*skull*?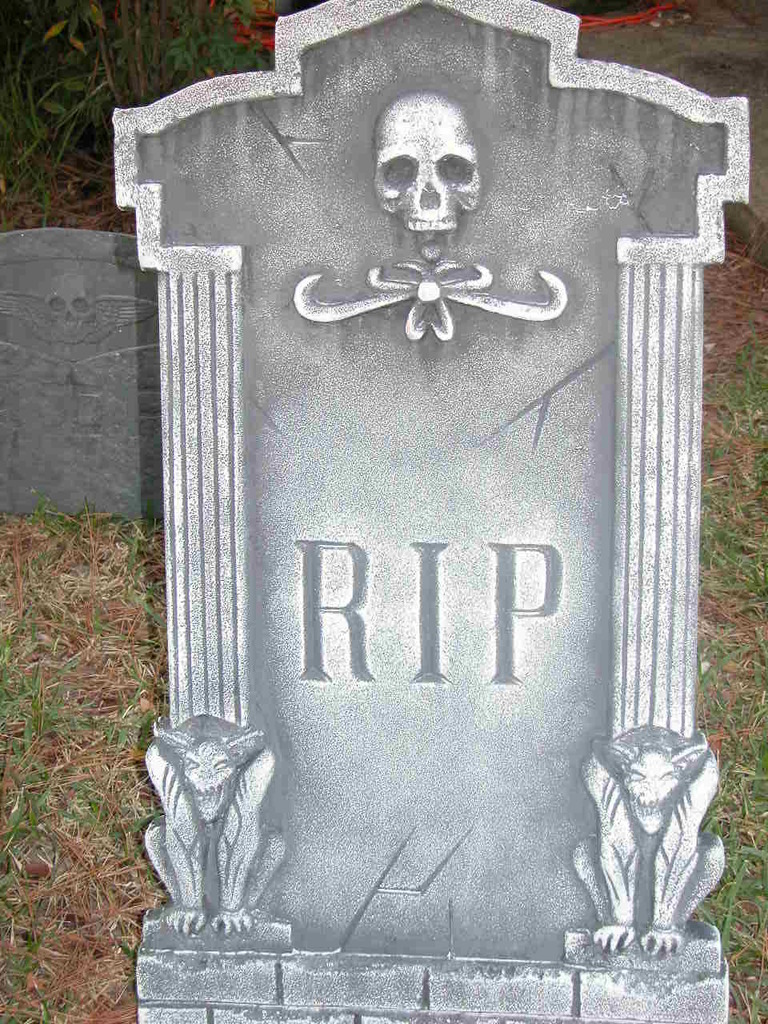
bbox=[367, 84, 501, 245]
